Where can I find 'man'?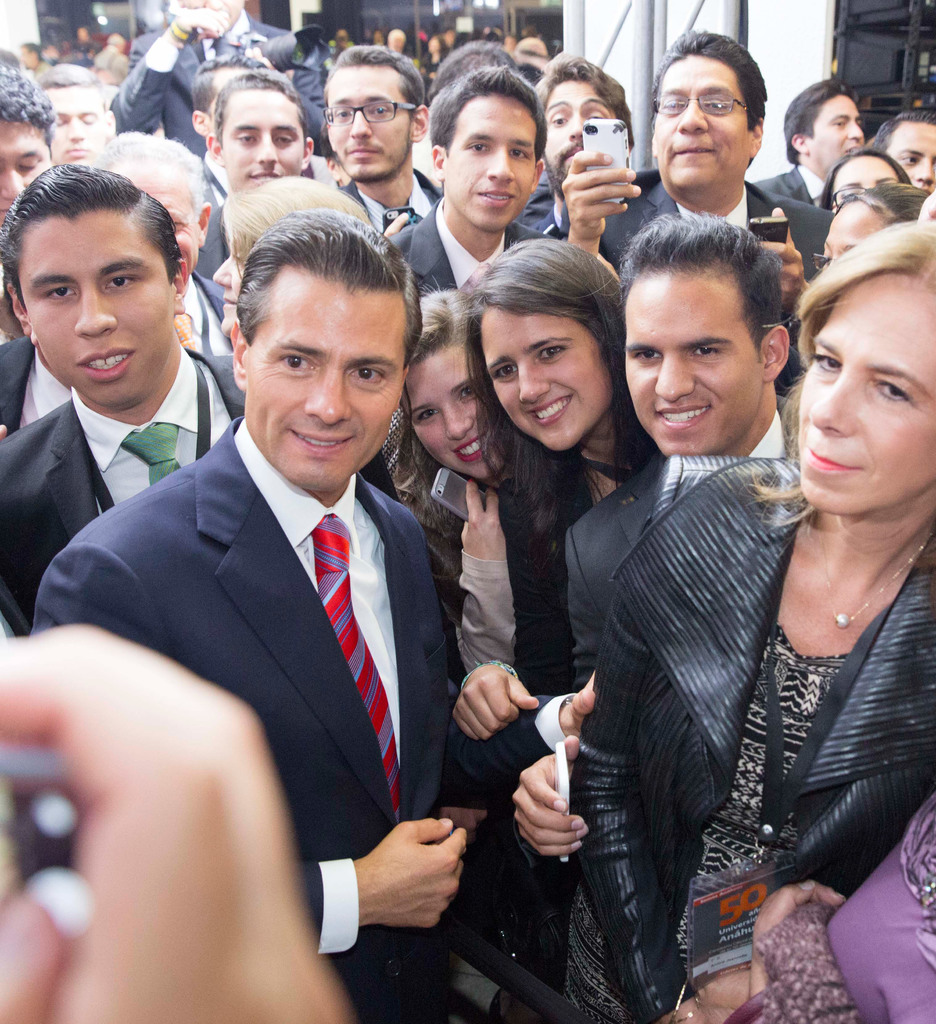
You can find it at <box>551,26,814,420</box>.
